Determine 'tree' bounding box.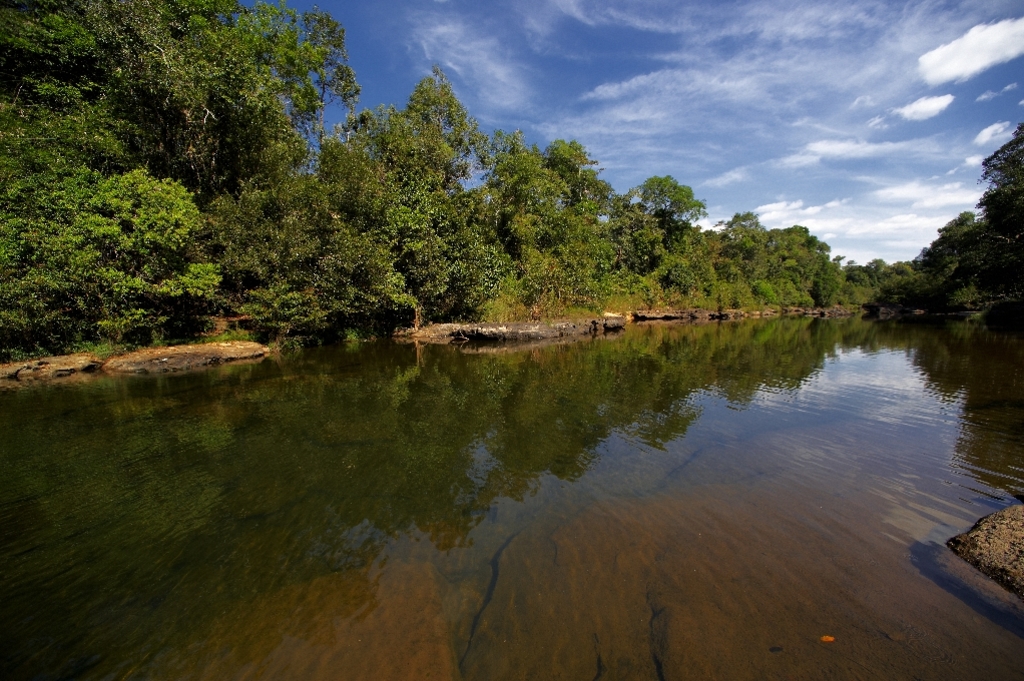
Determined: 205,183,397,359.
